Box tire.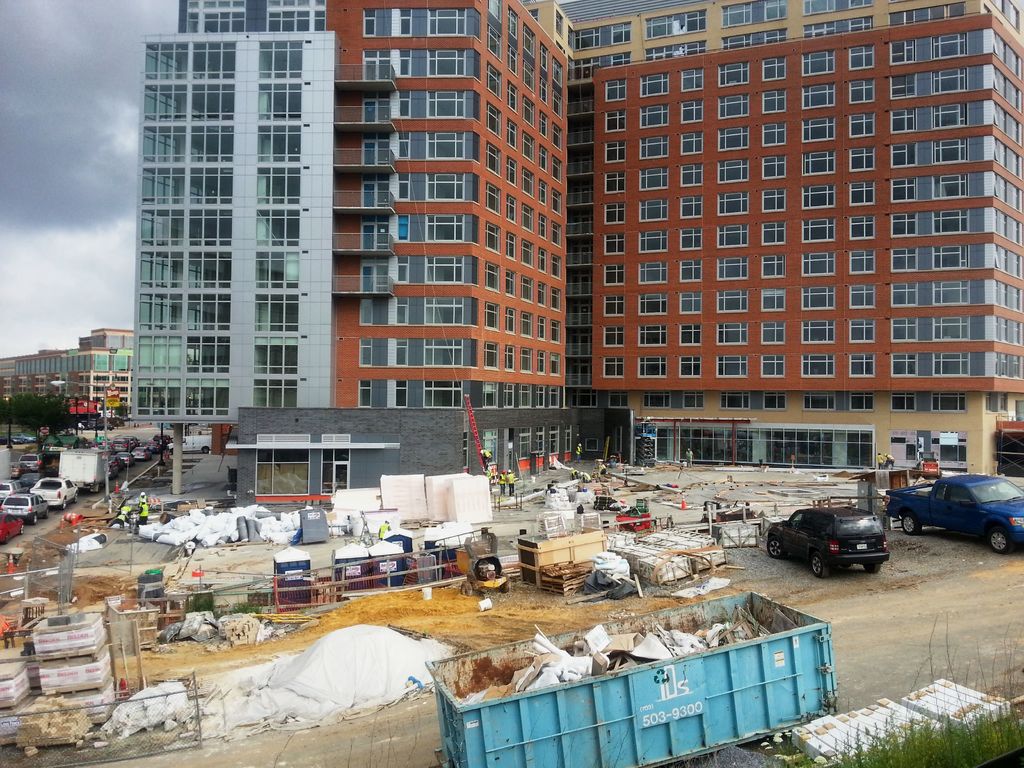
detection(5, 531, 10, 542).
